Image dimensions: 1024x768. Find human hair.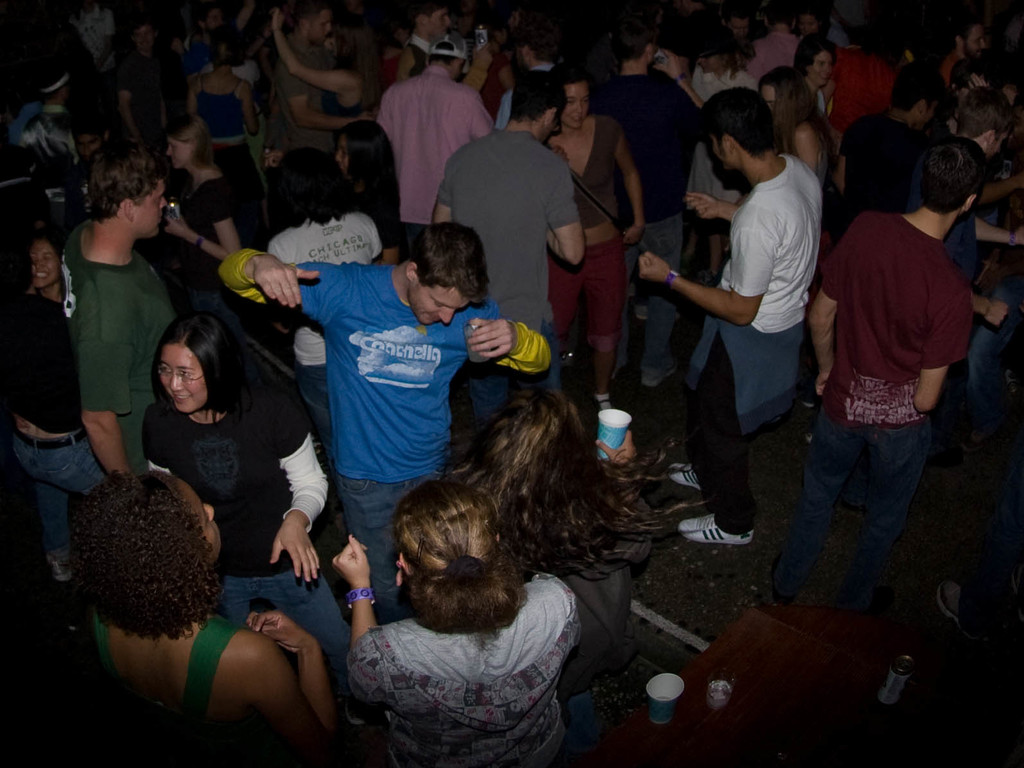
[74, 150, 166, 225].
